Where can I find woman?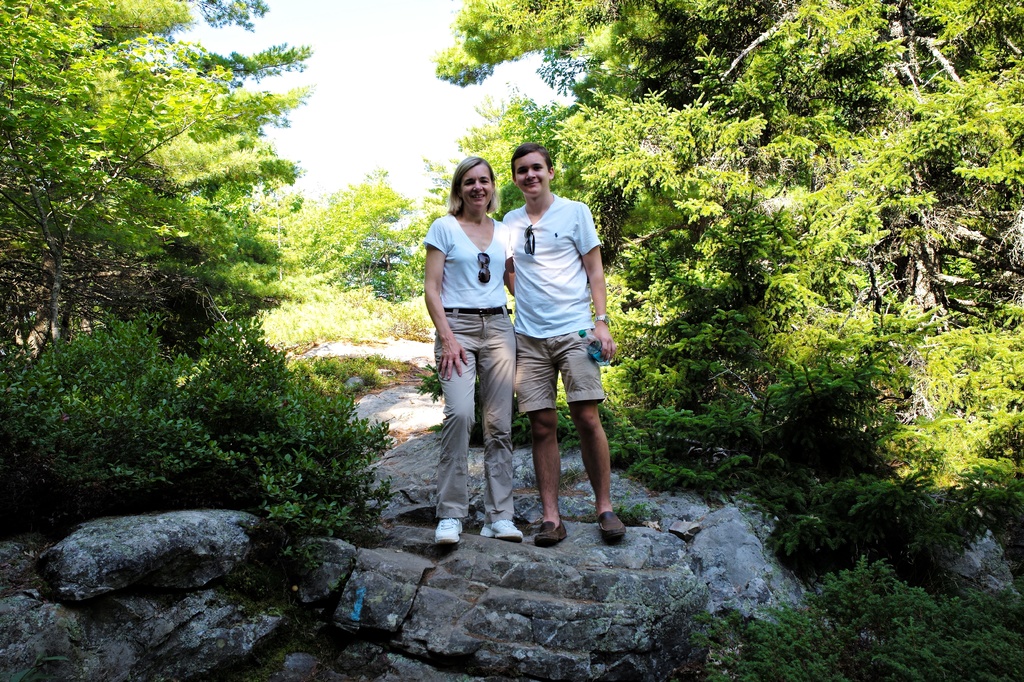
You can find it at 420 154 519 541.
